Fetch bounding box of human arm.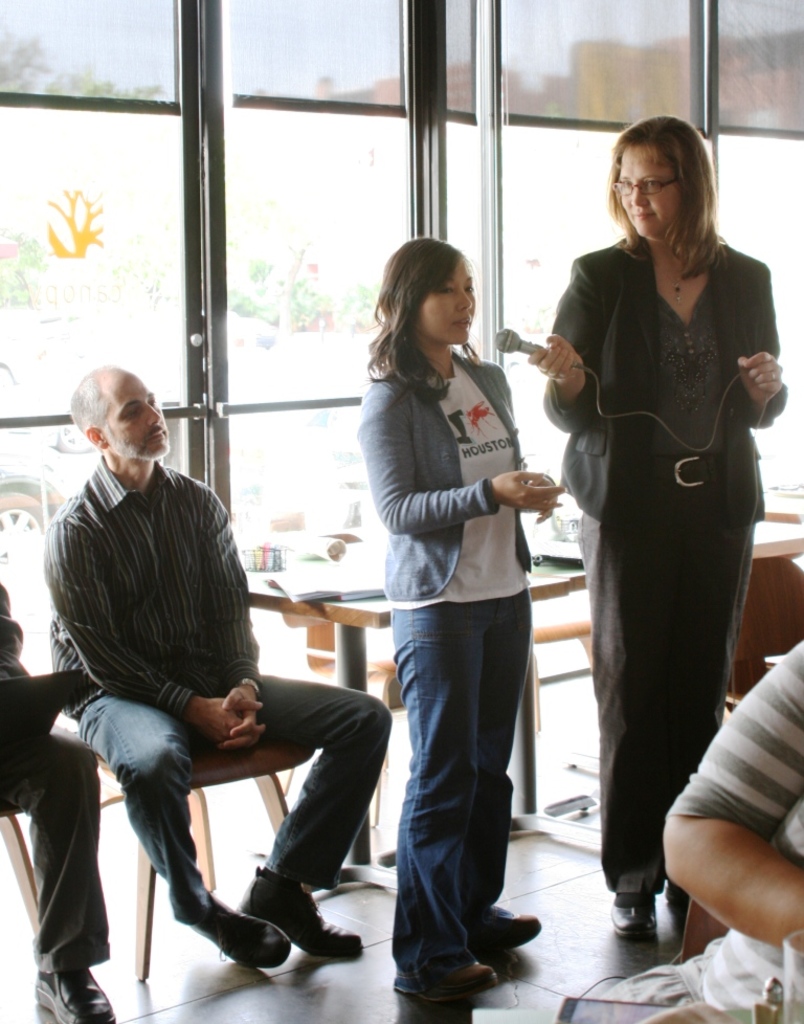
Bbox: bbox=[374, 382, 567, 533].
